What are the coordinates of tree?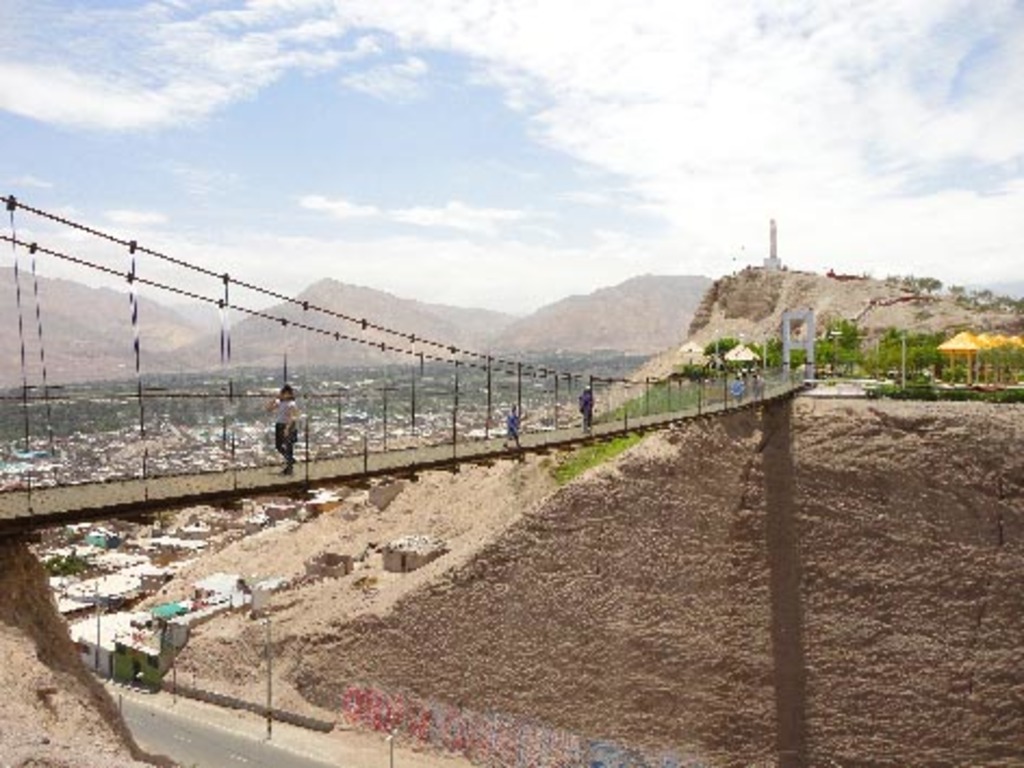
(824,319,870,351).
